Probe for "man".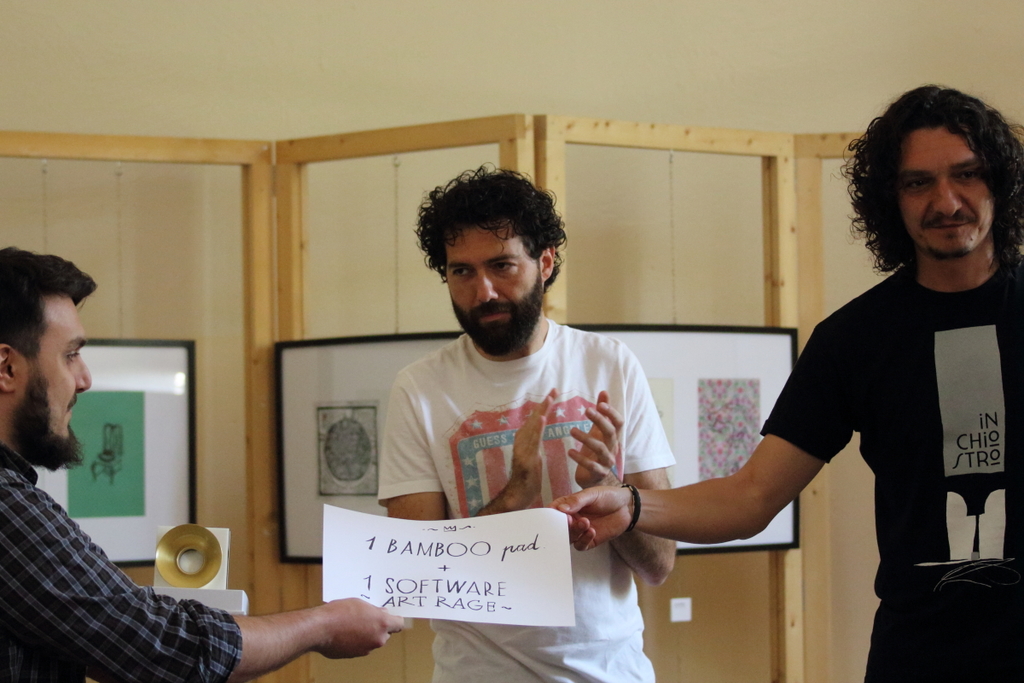
Probe result: <region>557, 91, 1023, 682</region>.
